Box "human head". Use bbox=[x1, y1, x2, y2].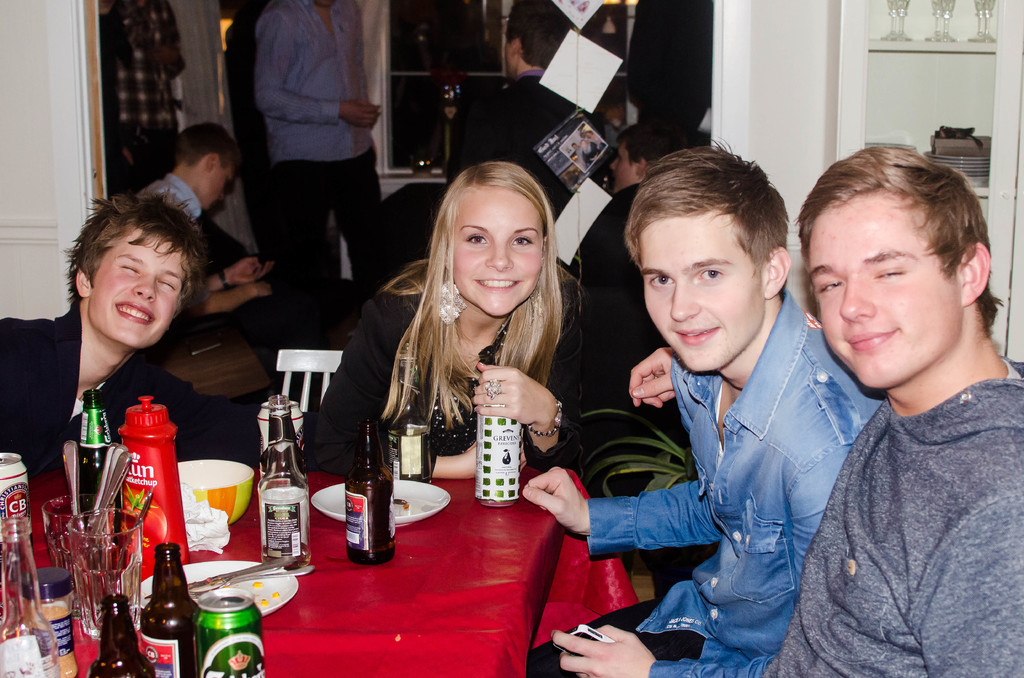
bbox=[170, 123, 236, 209].
